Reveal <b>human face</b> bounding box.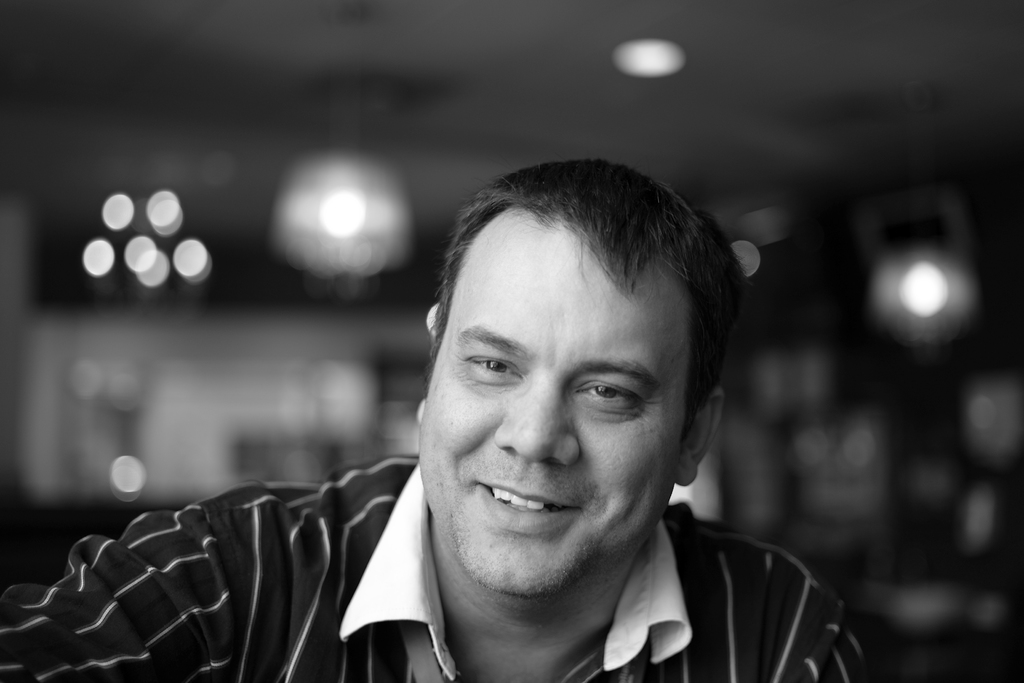
Revealed: 437, 208, 701, 598.
